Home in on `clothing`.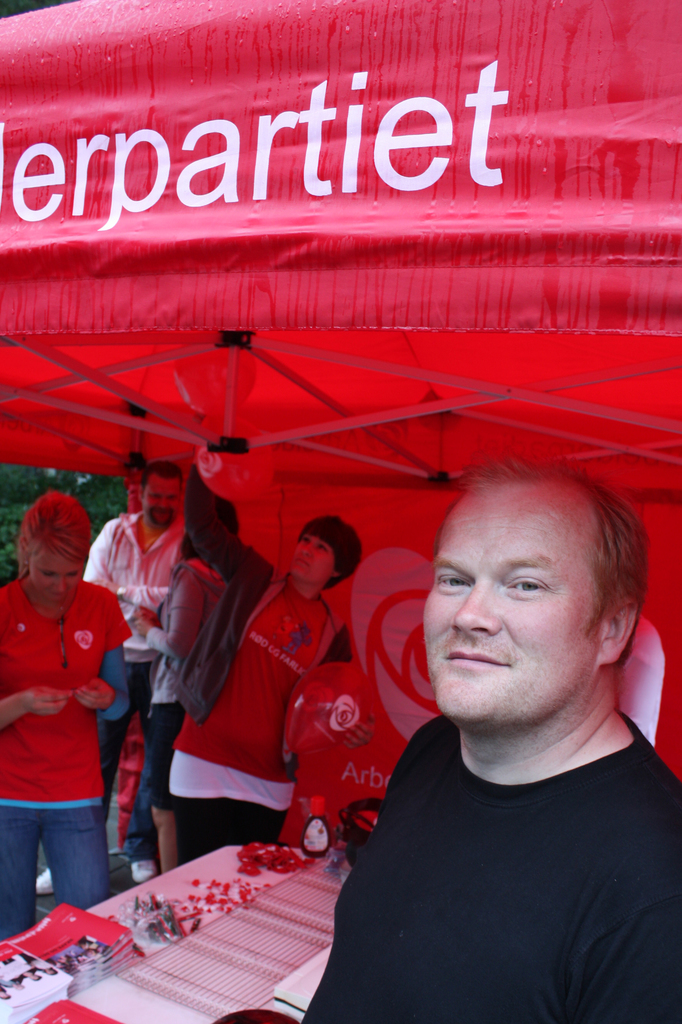
Homed in at {"x1": 93, "y1": 496, "x2": 189, "y2": 890}.
